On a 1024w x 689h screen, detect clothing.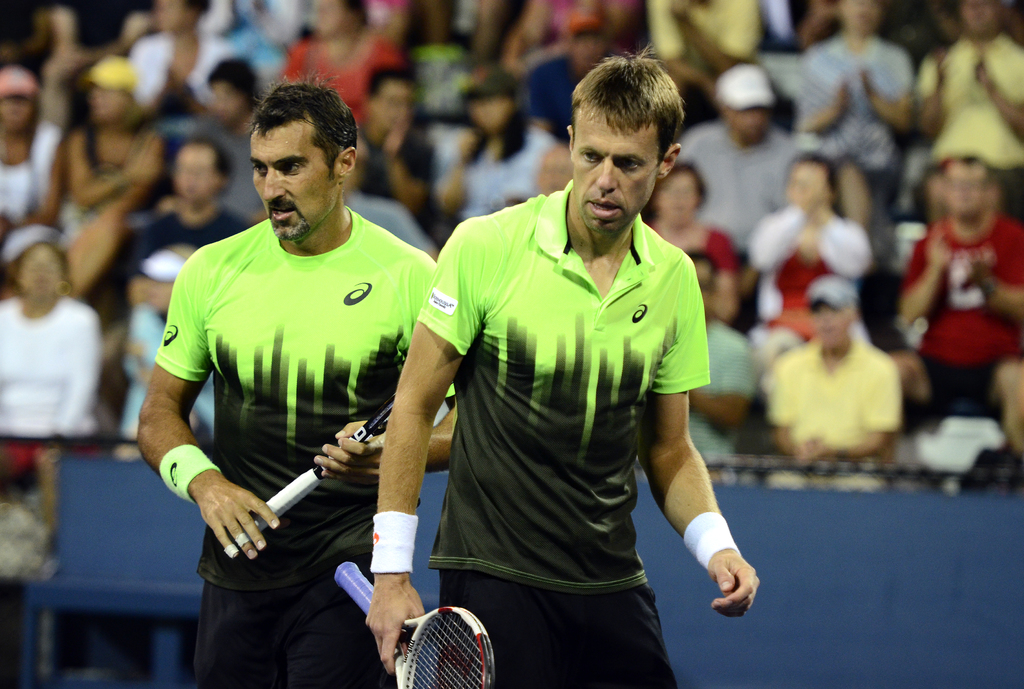
(x1=668, y1=113, x2=801, y2=249).
